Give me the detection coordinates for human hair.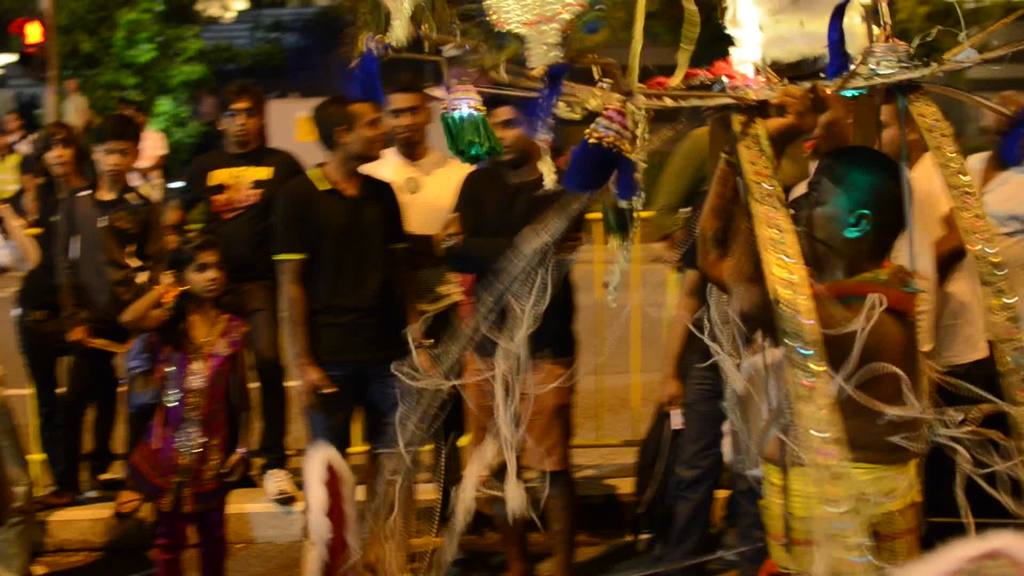
{"left": 310, "top": 95, "right": 373, "bottom": 152}.
